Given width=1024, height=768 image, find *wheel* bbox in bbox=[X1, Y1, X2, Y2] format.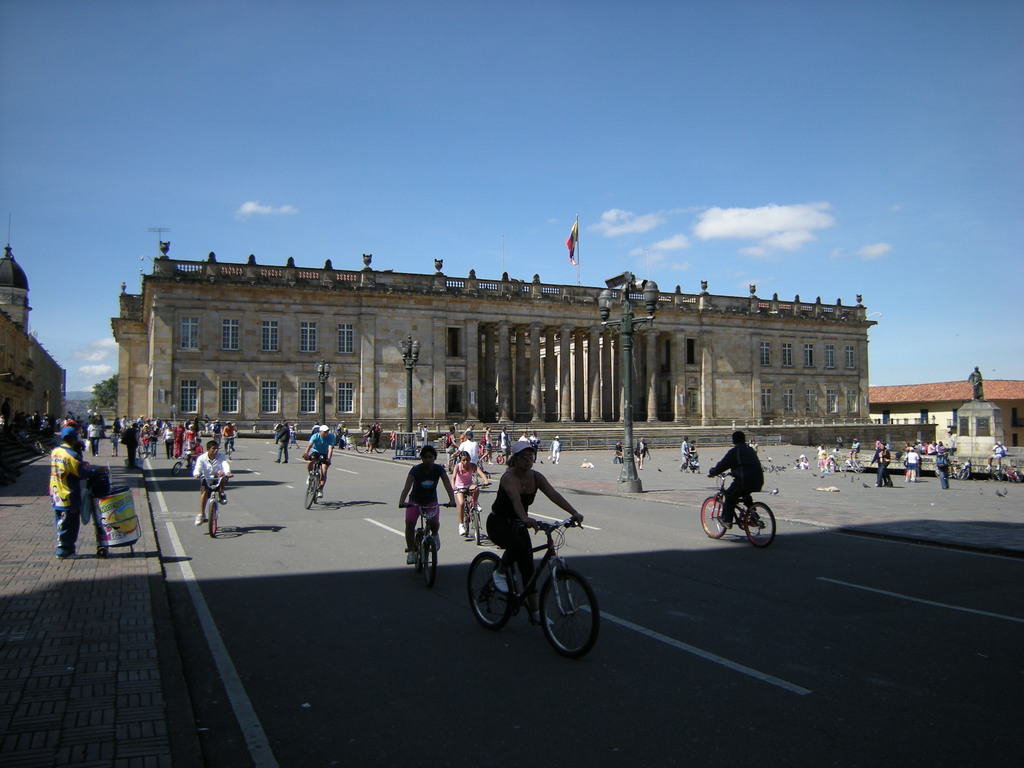
bbox=[744, 502, 774, 547].
